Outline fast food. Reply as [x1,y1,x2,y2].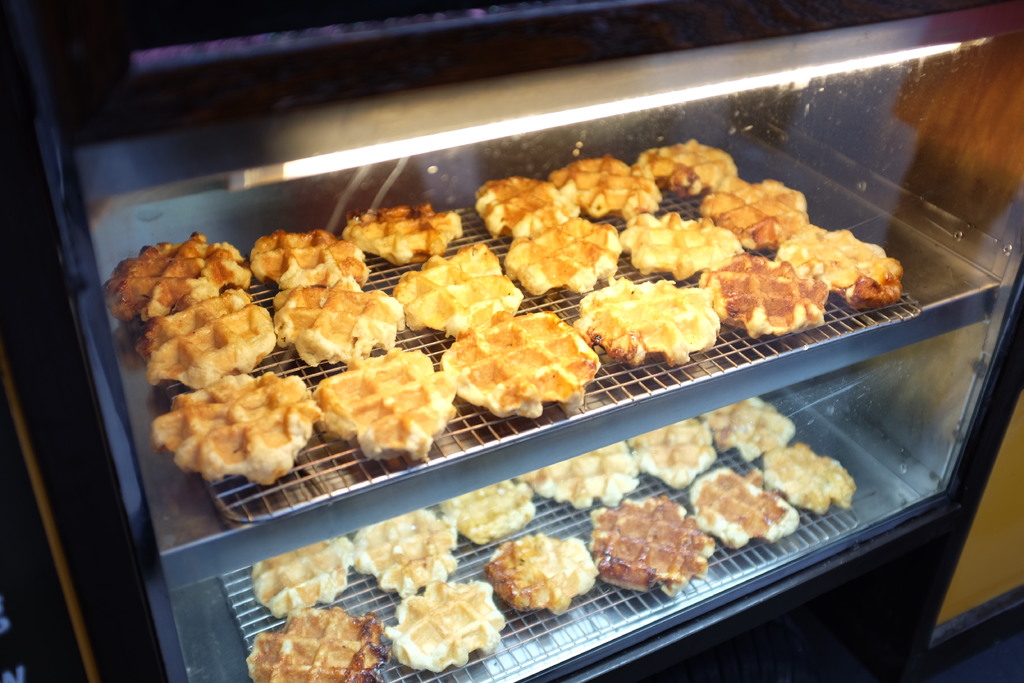
[340,202,453,269].
